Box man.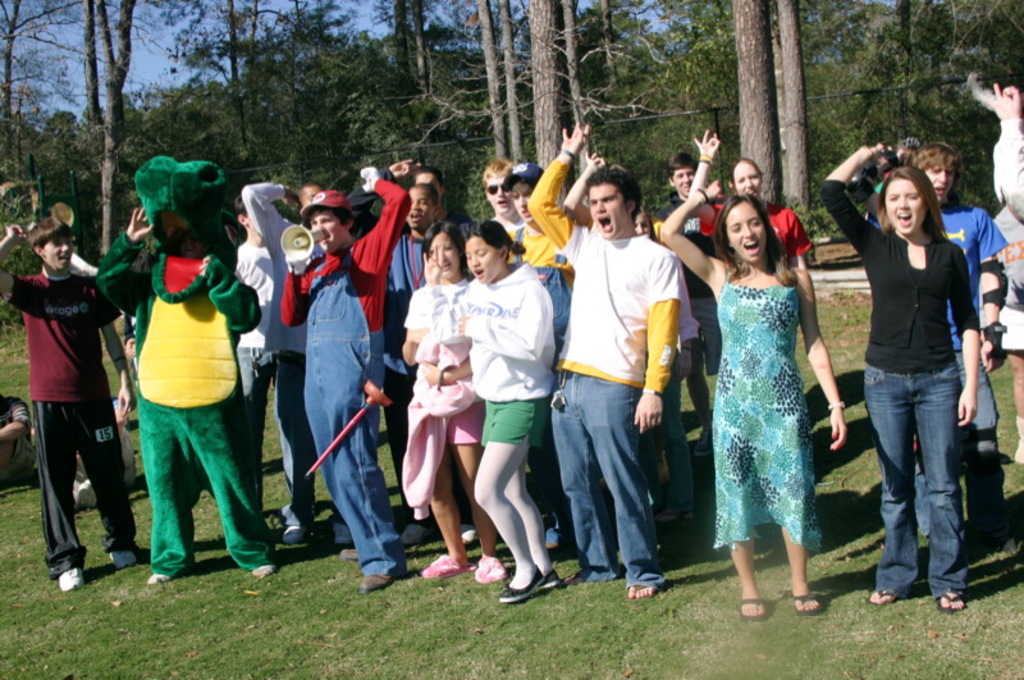
(498,158,575,544).
